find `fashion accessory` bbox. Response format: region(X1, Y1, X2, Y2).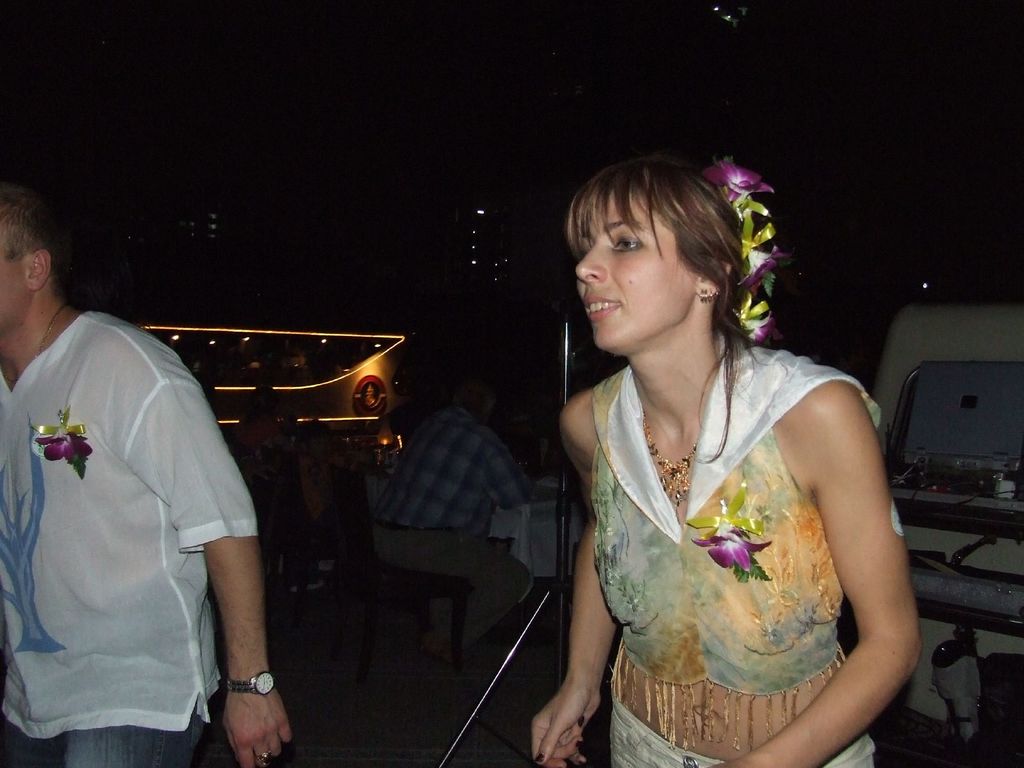
region(641, 412, 702, 508).
